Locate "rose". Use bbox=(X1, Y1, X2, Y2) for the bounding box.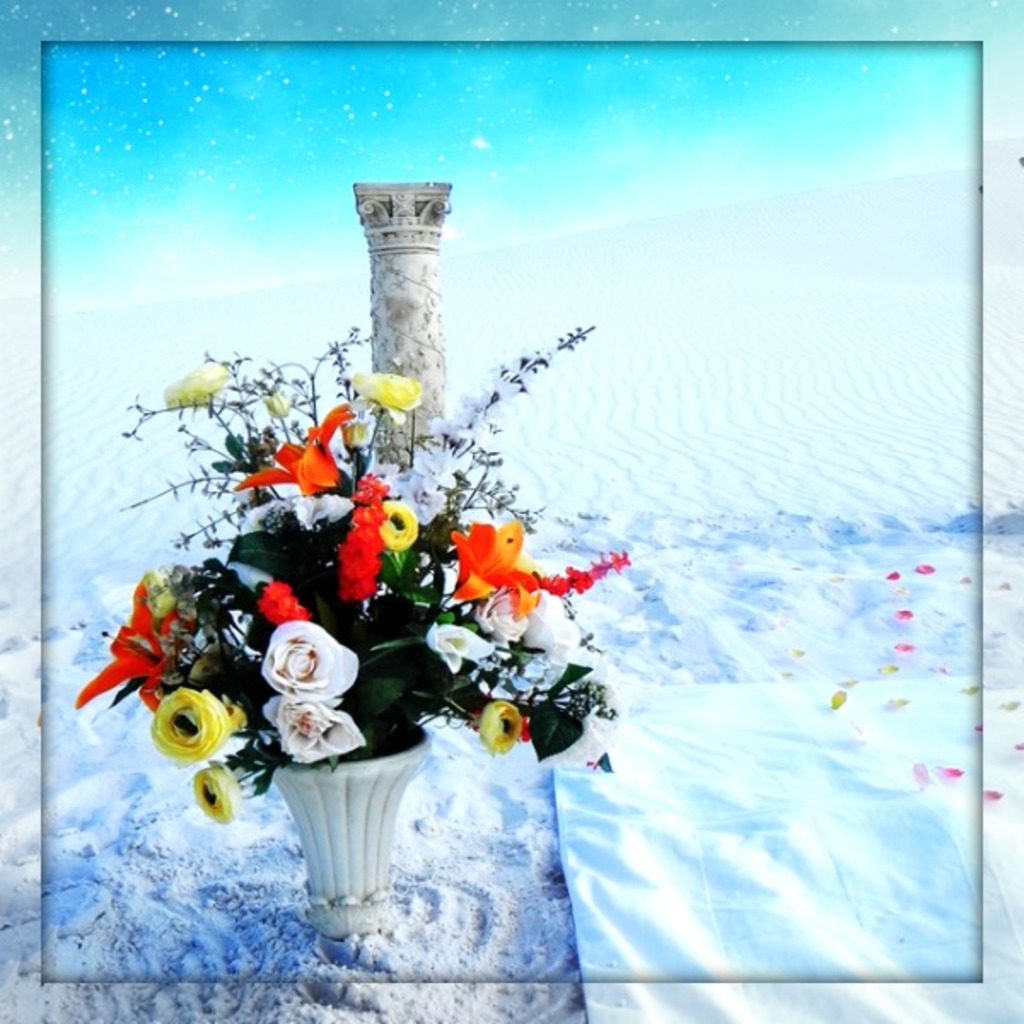
bbox=(372, 498, 422, 548).
